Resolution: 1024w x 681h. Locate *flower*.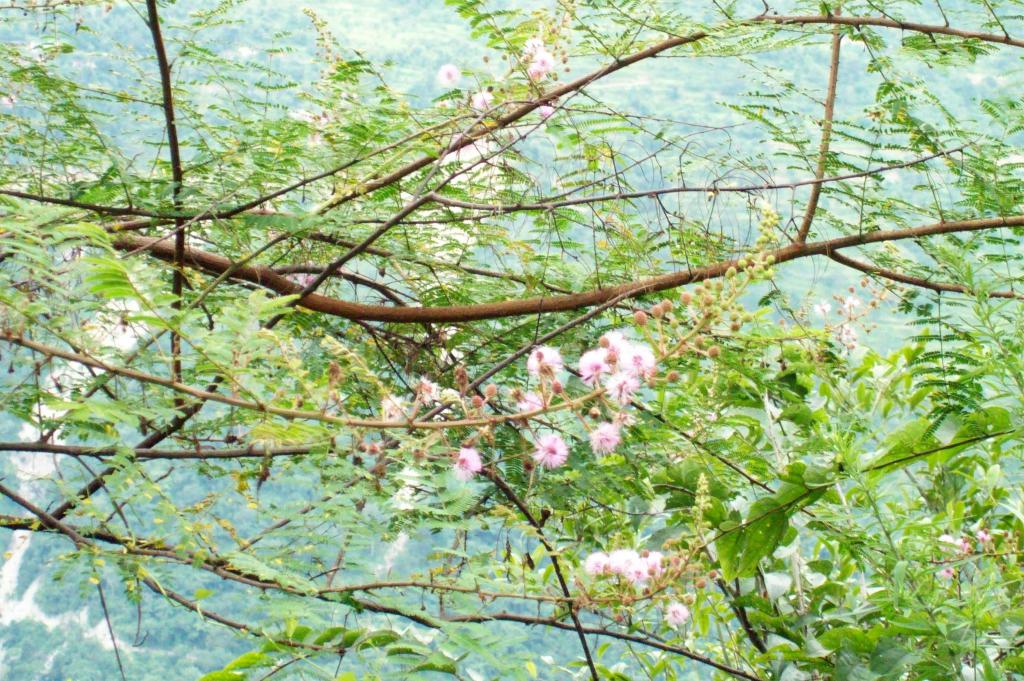
BBox(514, 393, 548, 416).
